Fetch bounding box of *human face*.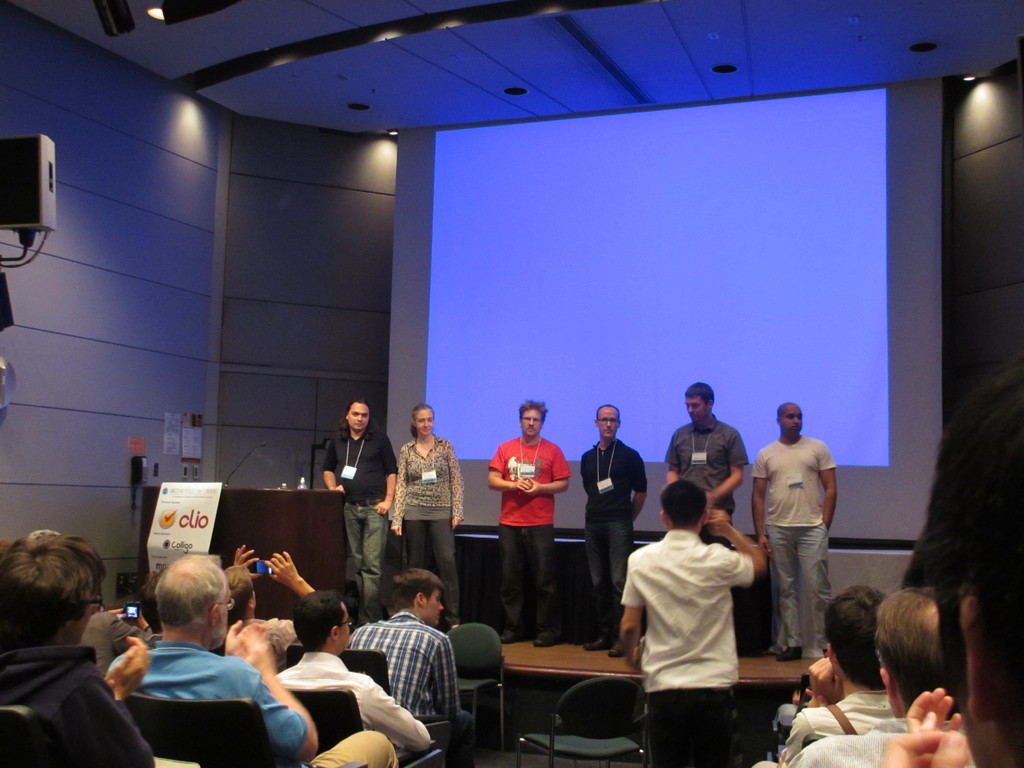
Bbox: {"x1": 681, "y1": 394, "x2": 710, "y2": 422}.
